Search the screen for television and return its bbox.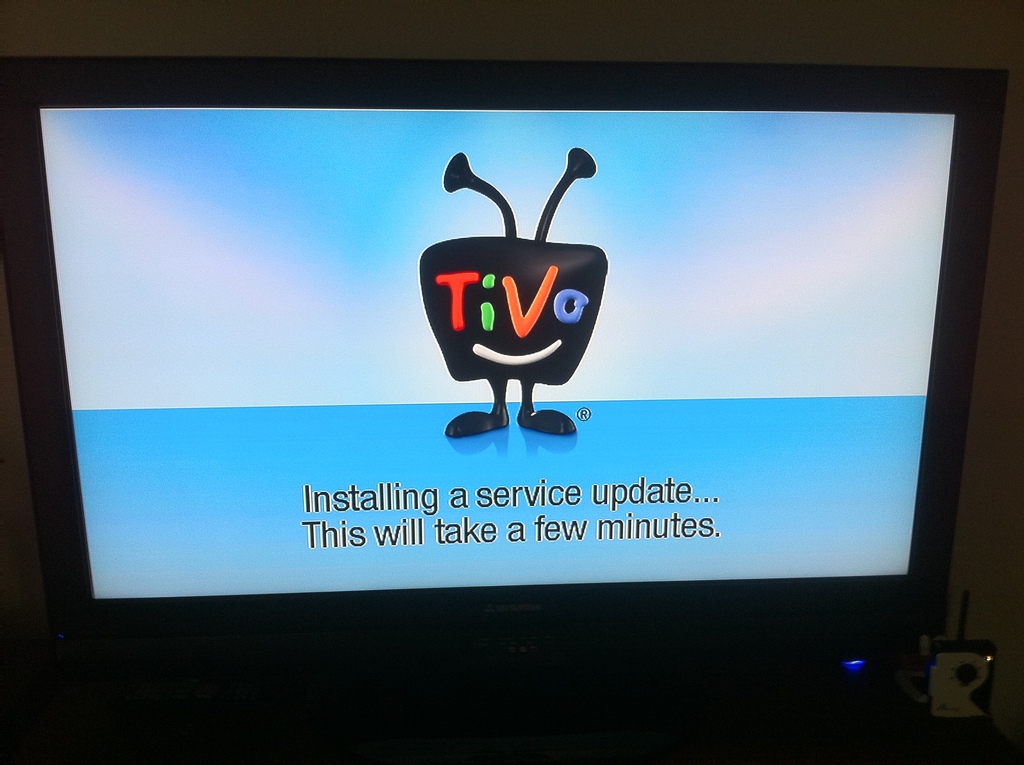
Found: 0 60 1006 654.
